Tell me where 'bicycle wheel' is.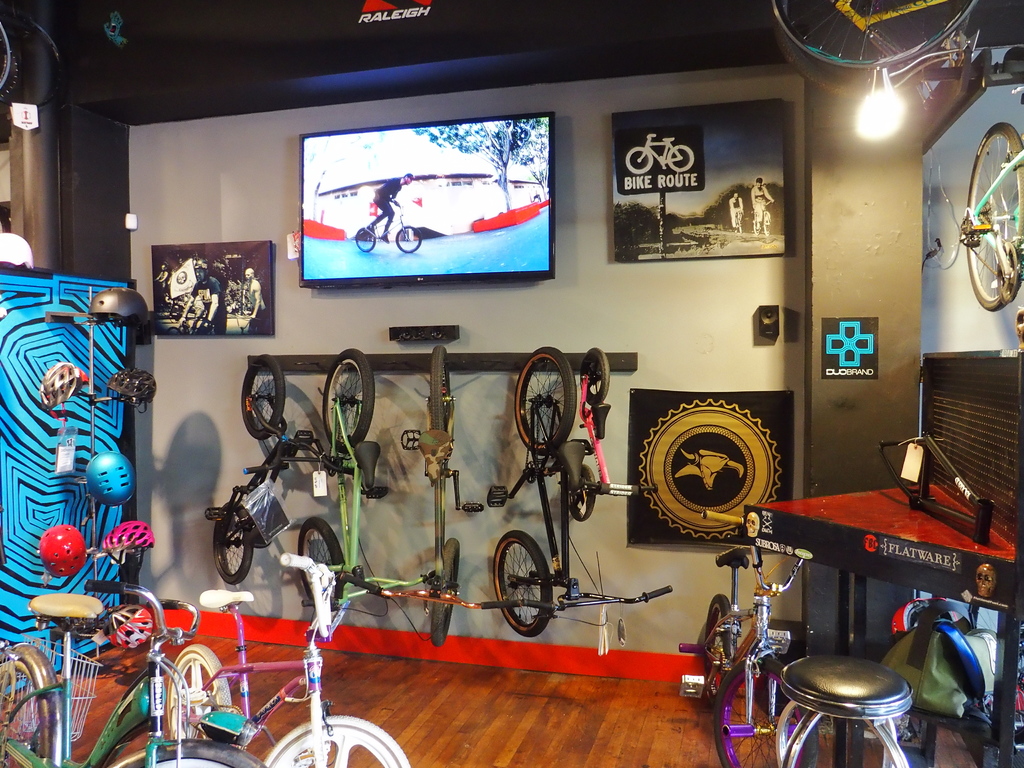
'bicycle wheel' is at (left=666, top=143, right=692, bottom=173).
